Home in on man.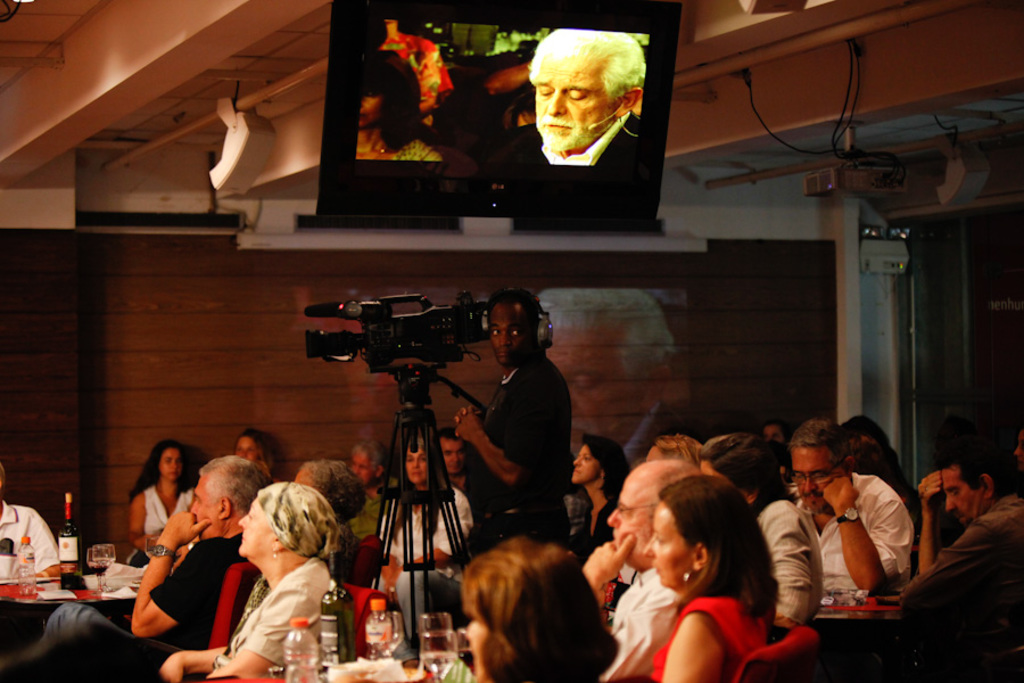
Homed in at {"x1": 39, "y1": 453, "x2": 278, "y2": 682}.
